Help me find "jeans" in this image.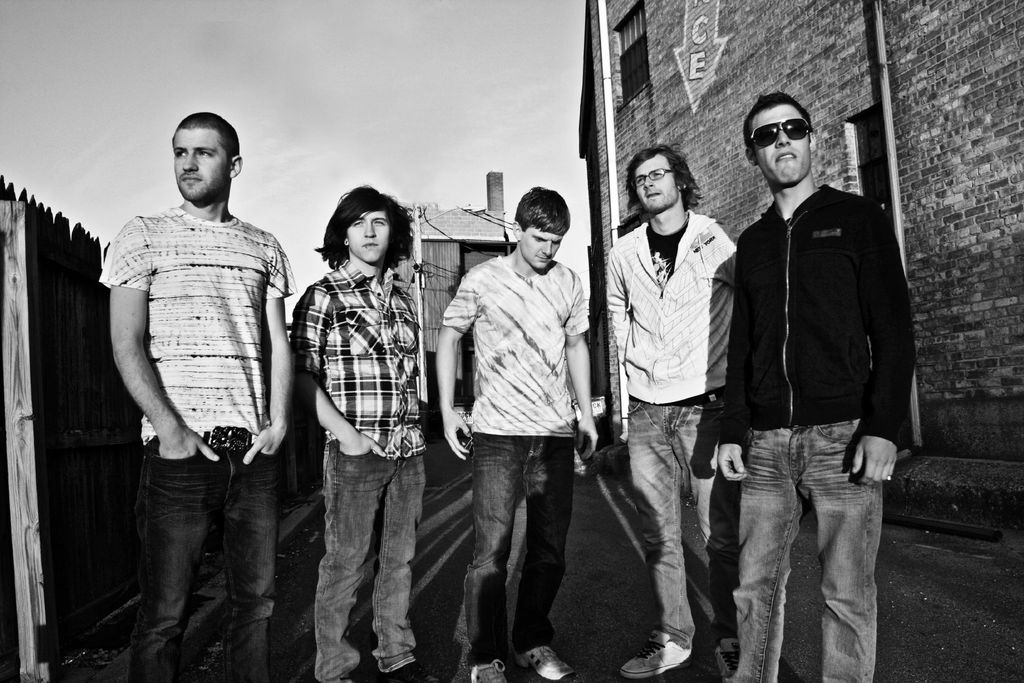
Found it: [left=733, top=420, right=883, bottom=682].
